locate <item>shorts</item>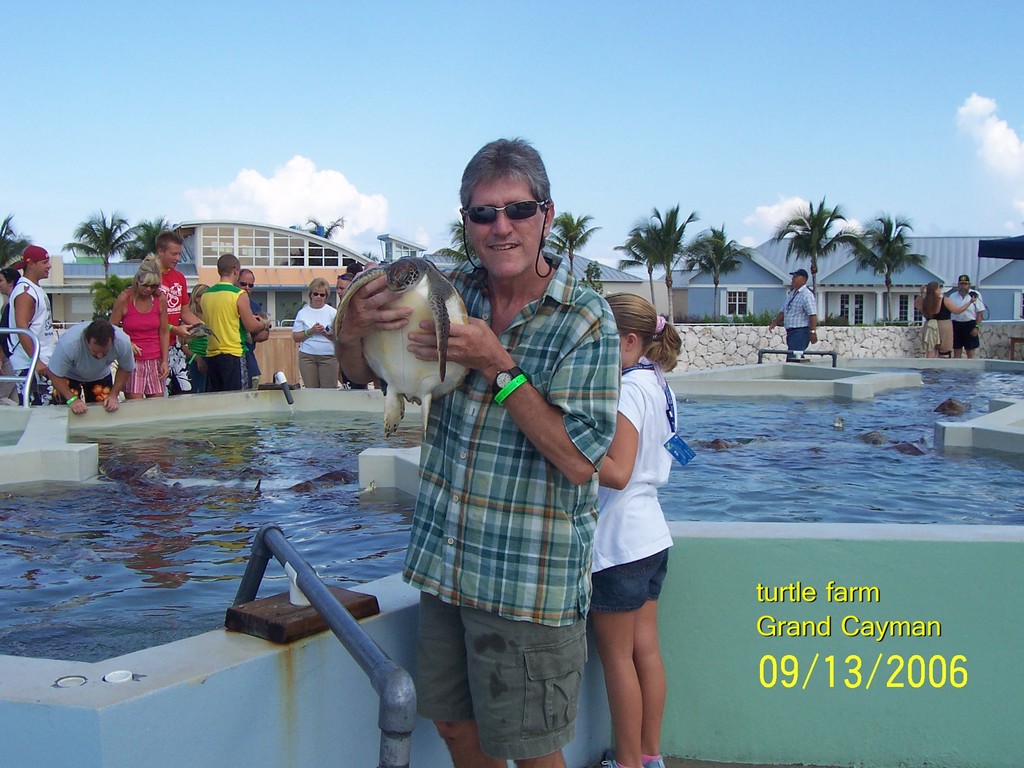
Rect(207, 357, 236, 393)
